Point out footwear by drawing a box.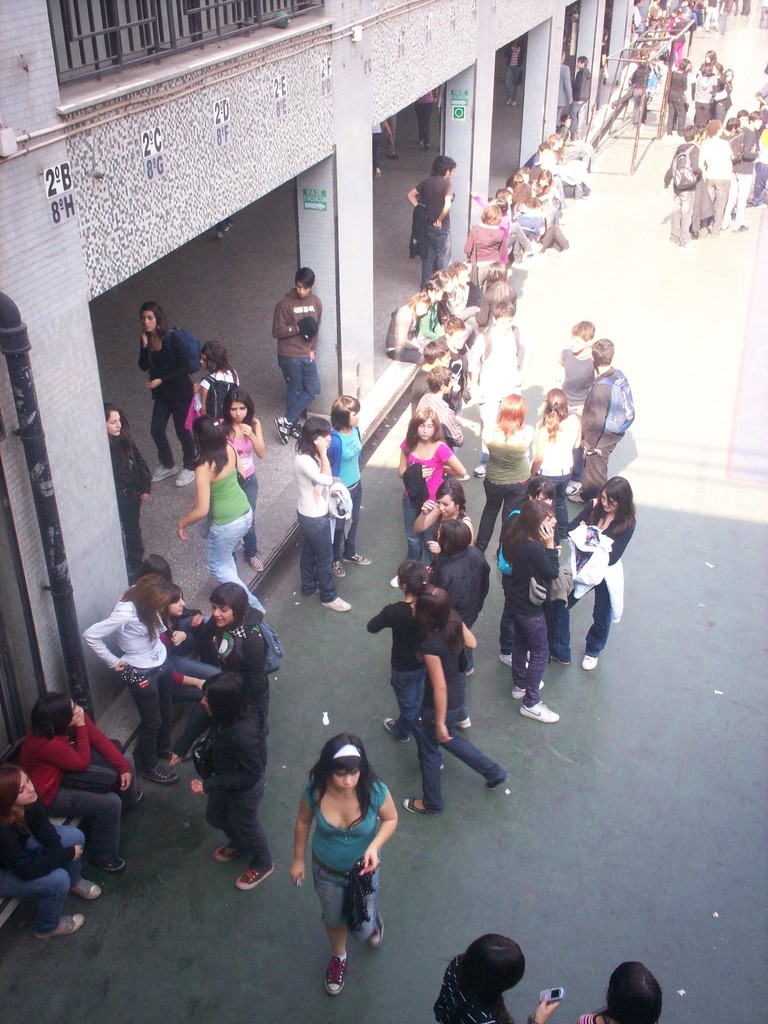
178, 461, 197, 487.
